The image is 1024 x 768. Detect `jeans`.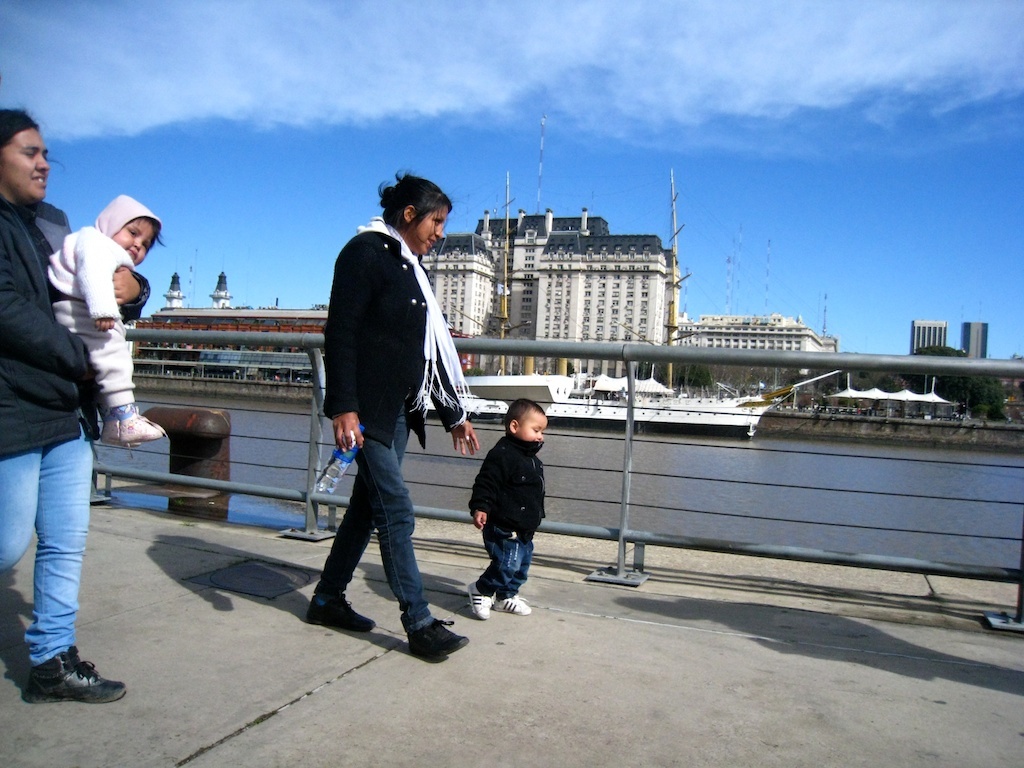
Detection: <bbox>306, 398, 432, 650</bbox>.
